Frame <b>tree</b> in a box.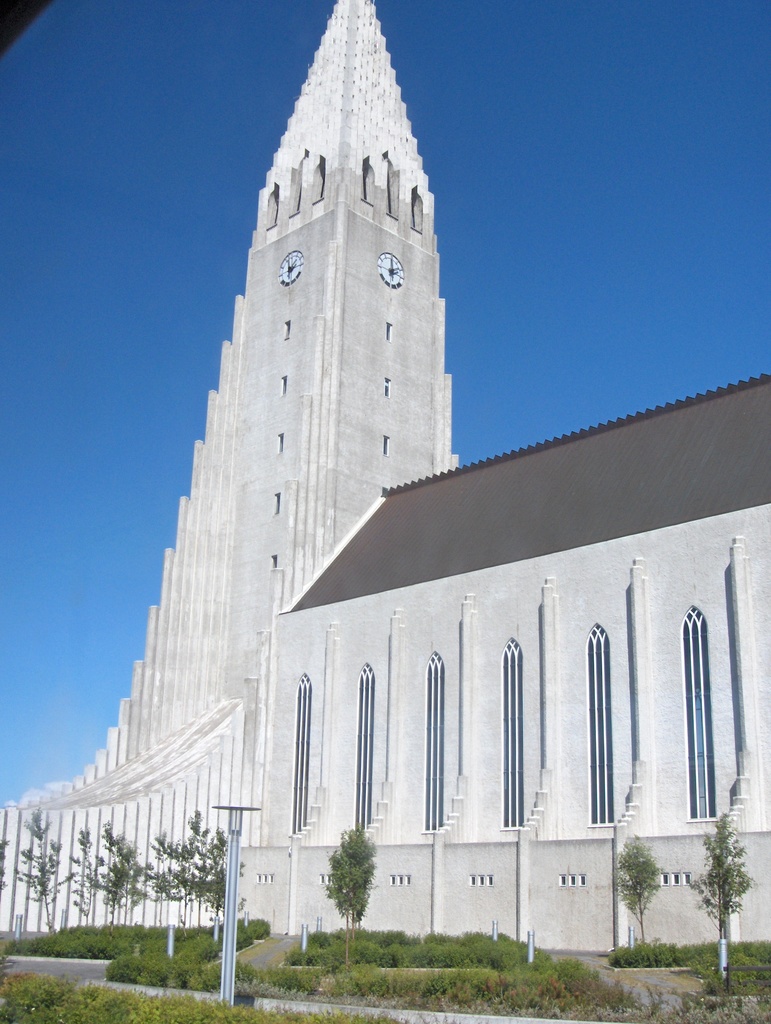
locate(599, 832, 669, 963).
